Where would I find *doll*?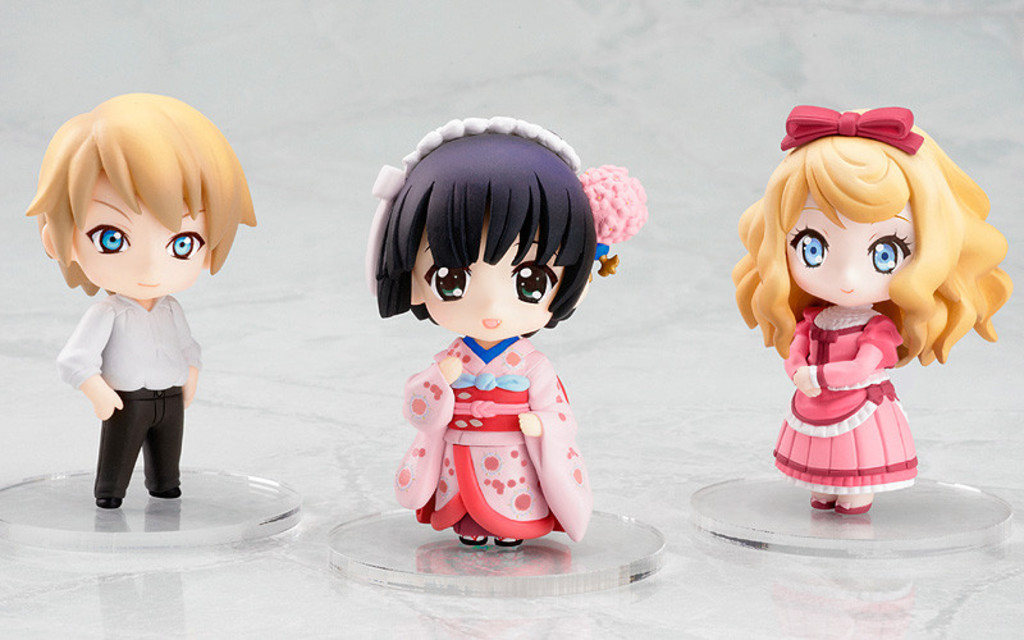
At 369/118/621/543.
